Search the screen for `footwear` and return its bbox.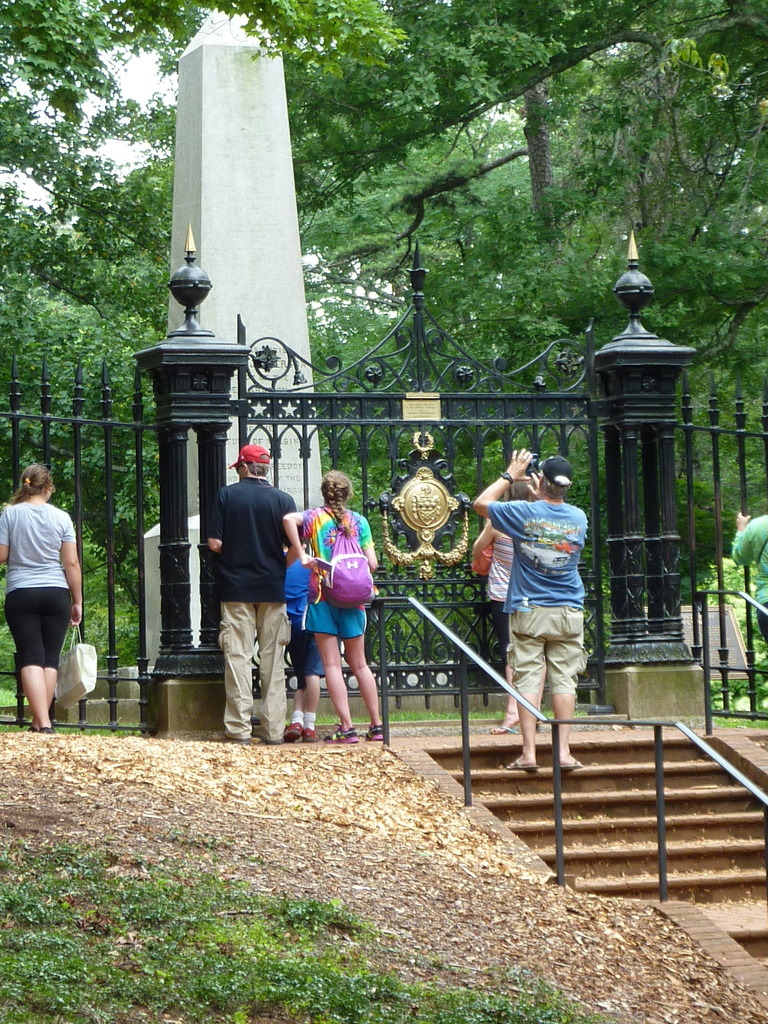
Found: Rect(363, 724, 389, 738).
